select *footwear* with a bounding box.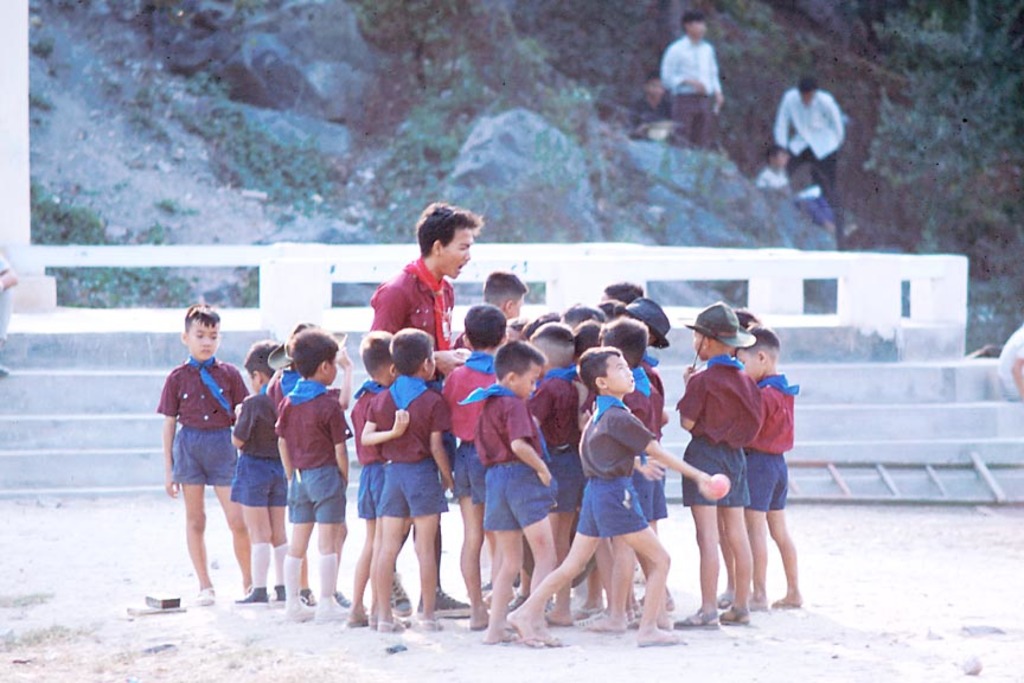
[634, 628, 684, 649].
